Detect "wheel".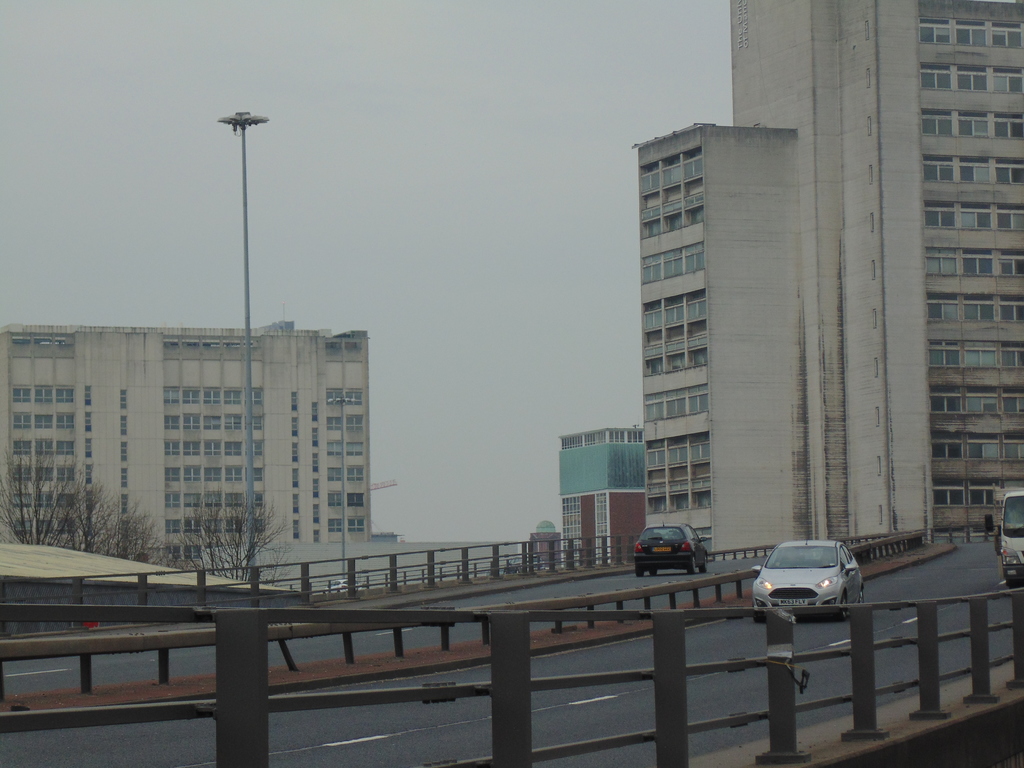
Detected at 707 557 708 577.
